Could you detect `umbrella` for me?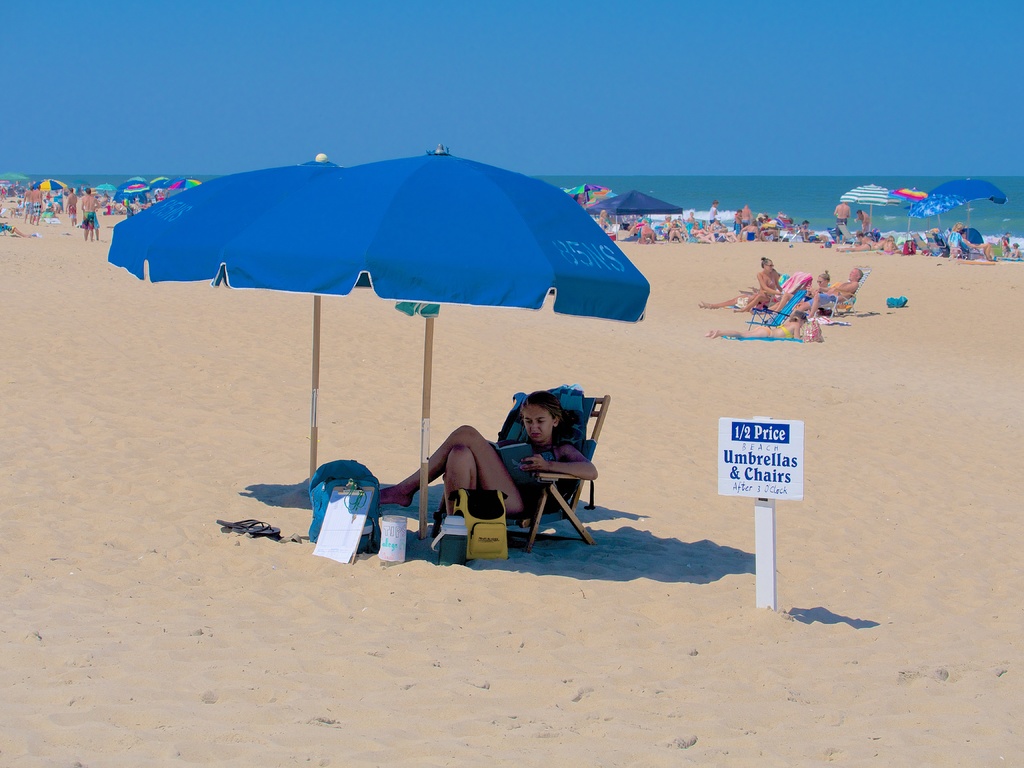
Detection result: [148,173,166,189].
